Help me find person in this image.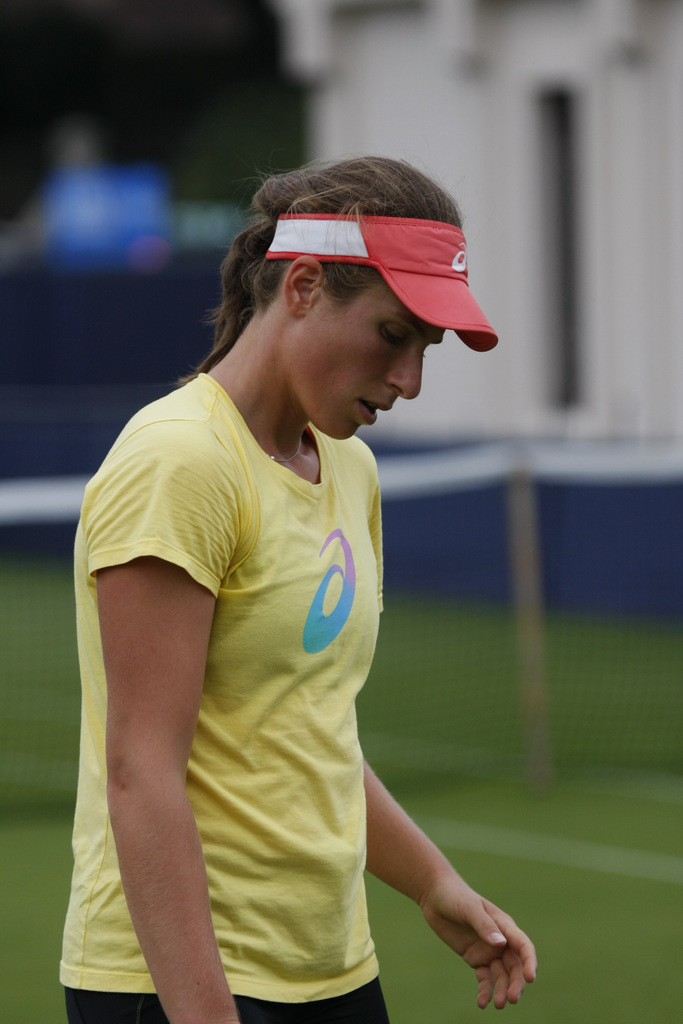
Found it: bbox=(60, 140, 545, 1023).
